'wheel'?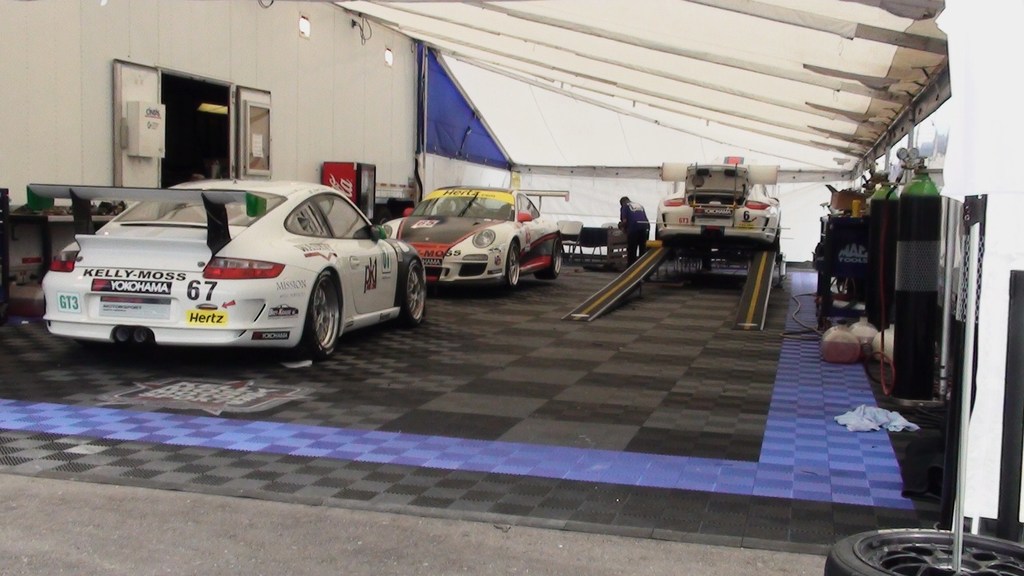
bbox=[535, 240, 563, 280]
